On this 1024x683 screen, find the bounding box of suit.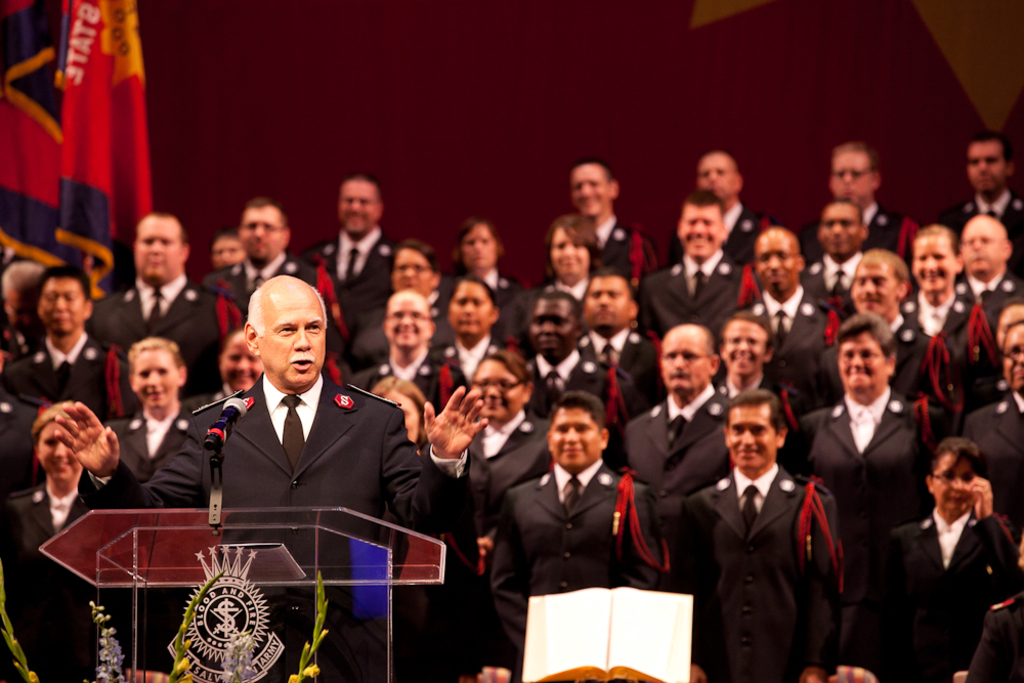
Bounding box: [496,278,584,352].
